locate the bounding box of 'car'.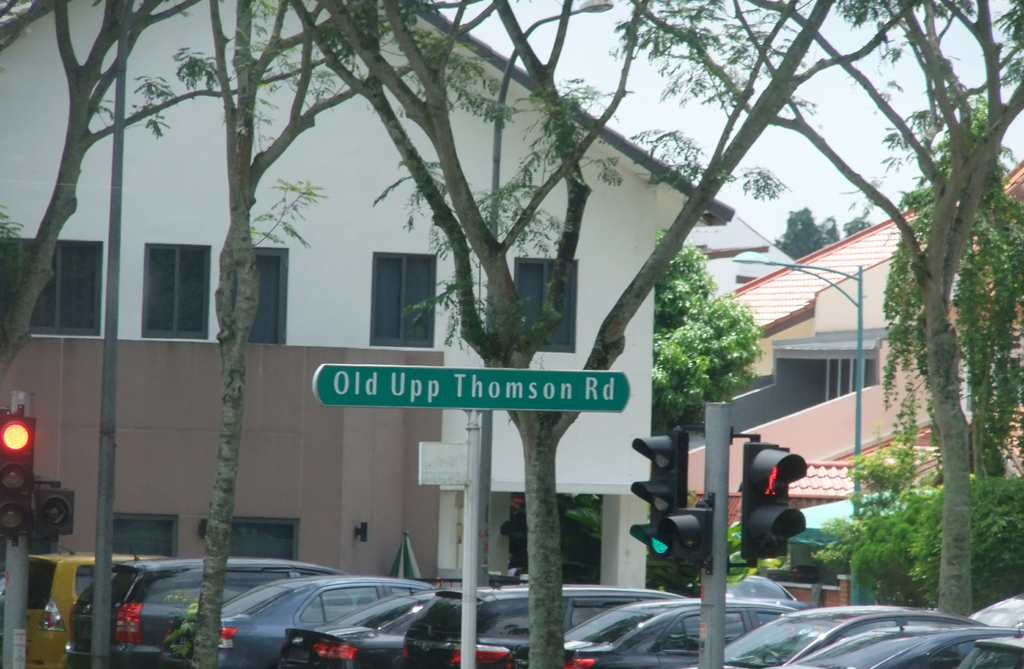
Bounding box: <bbox>721, 600, 990, 665</bbox>.
